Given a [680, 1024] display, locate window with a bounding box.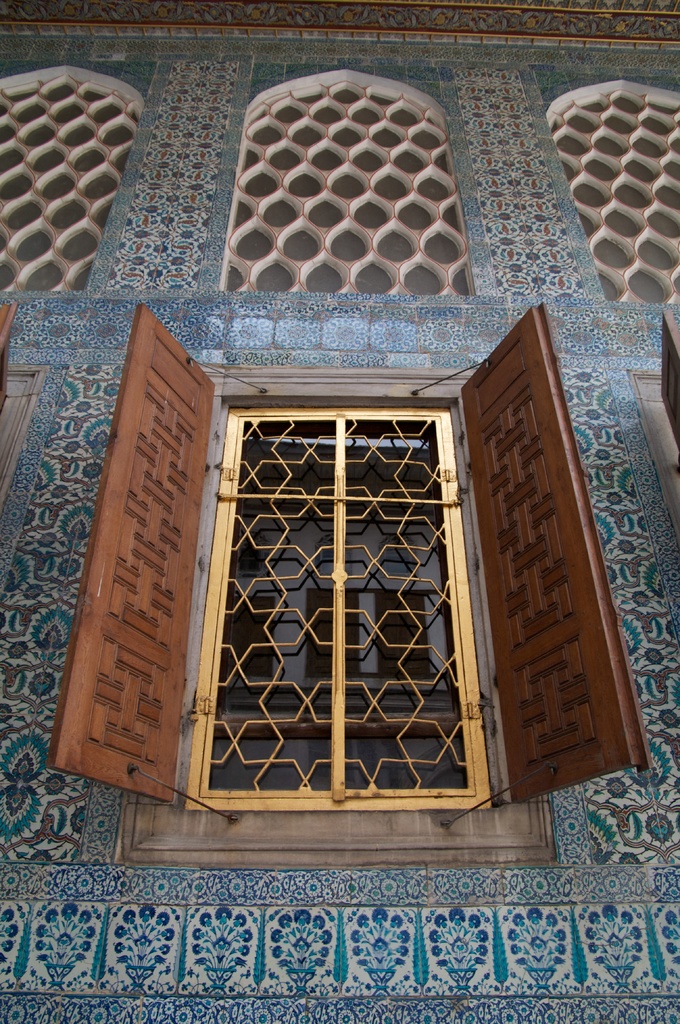
Located: [45,310,651,816].
